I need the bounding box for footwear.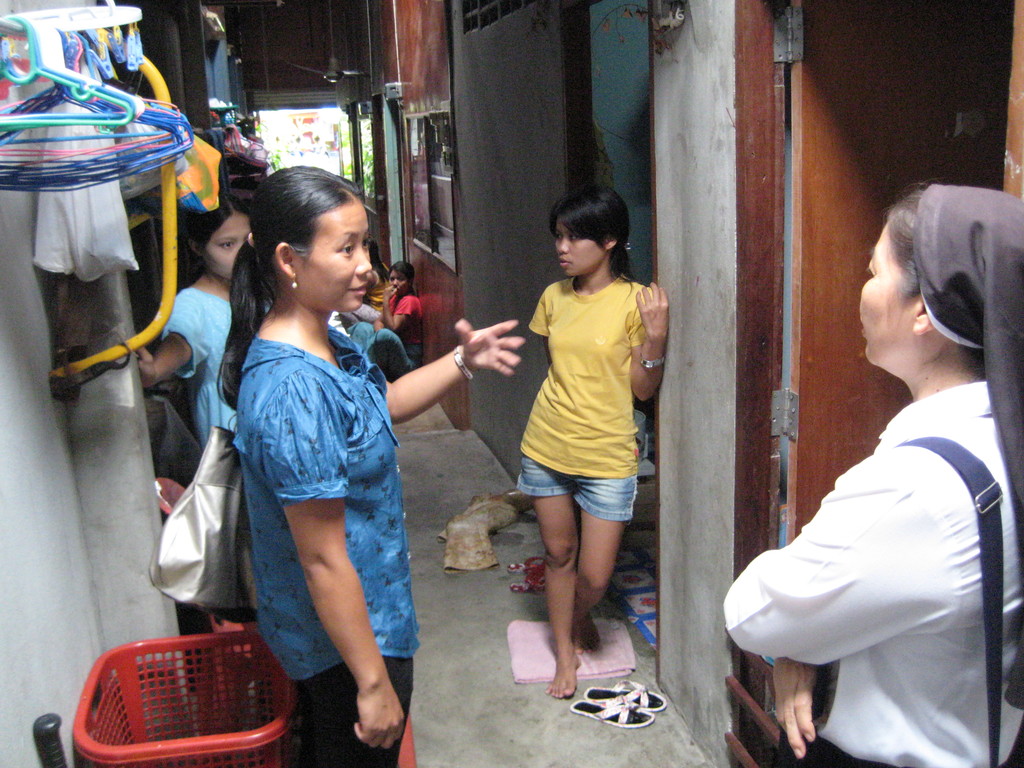
Here it is: box=[509, 550, 550, 572].
